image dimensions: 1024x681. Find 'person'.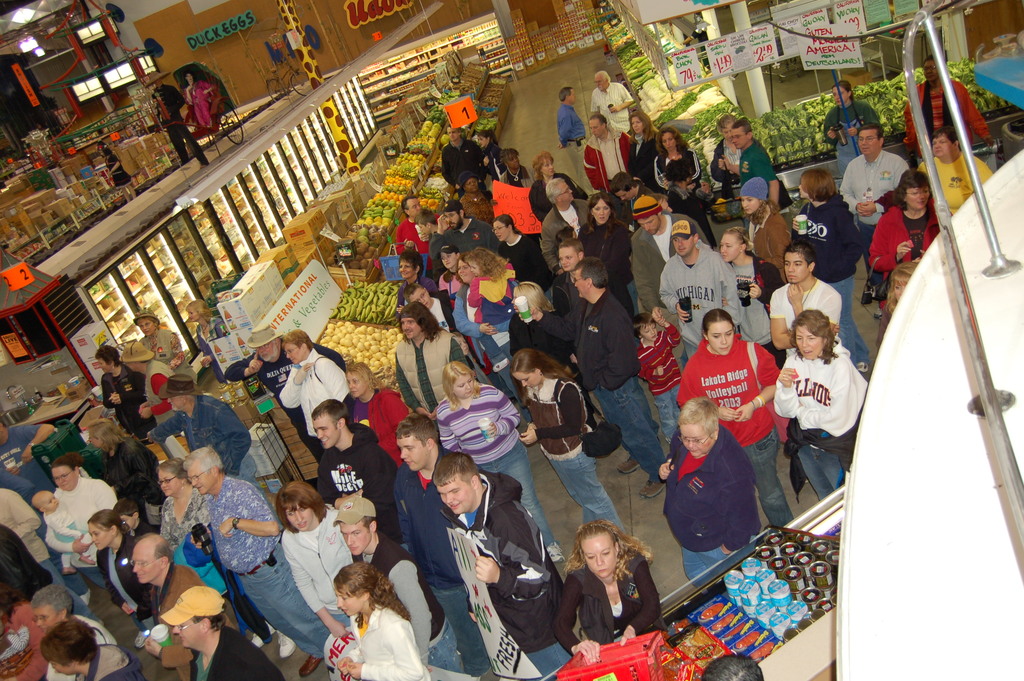
box=[392, 413, 481, 677].
